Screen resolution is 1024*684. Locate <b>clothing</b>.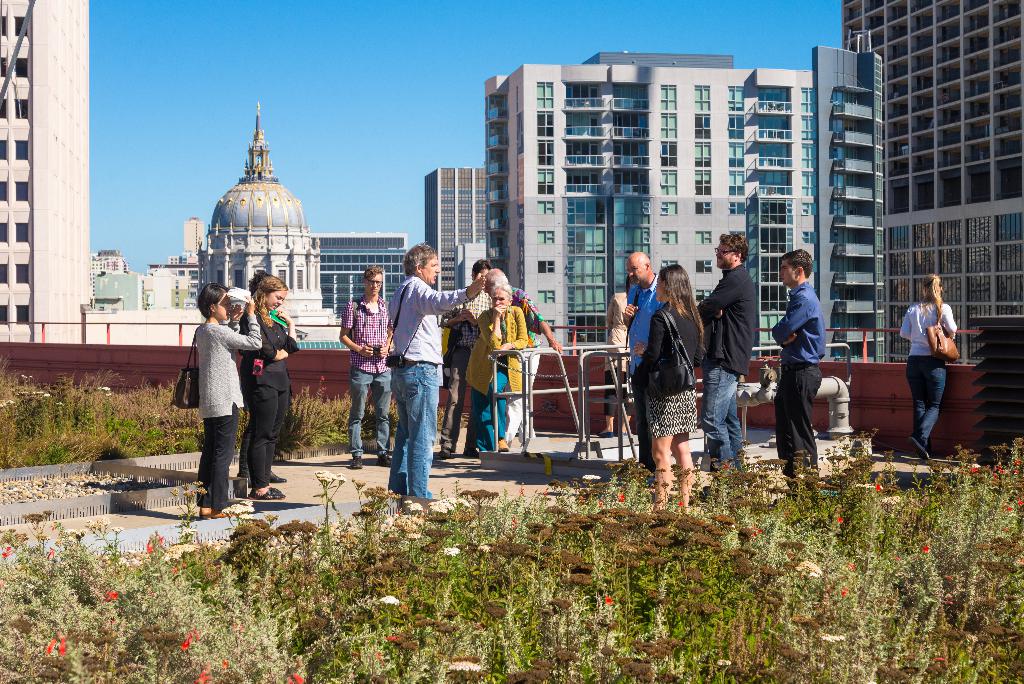
x1=699 y1=257 x2=758 y2=464.
